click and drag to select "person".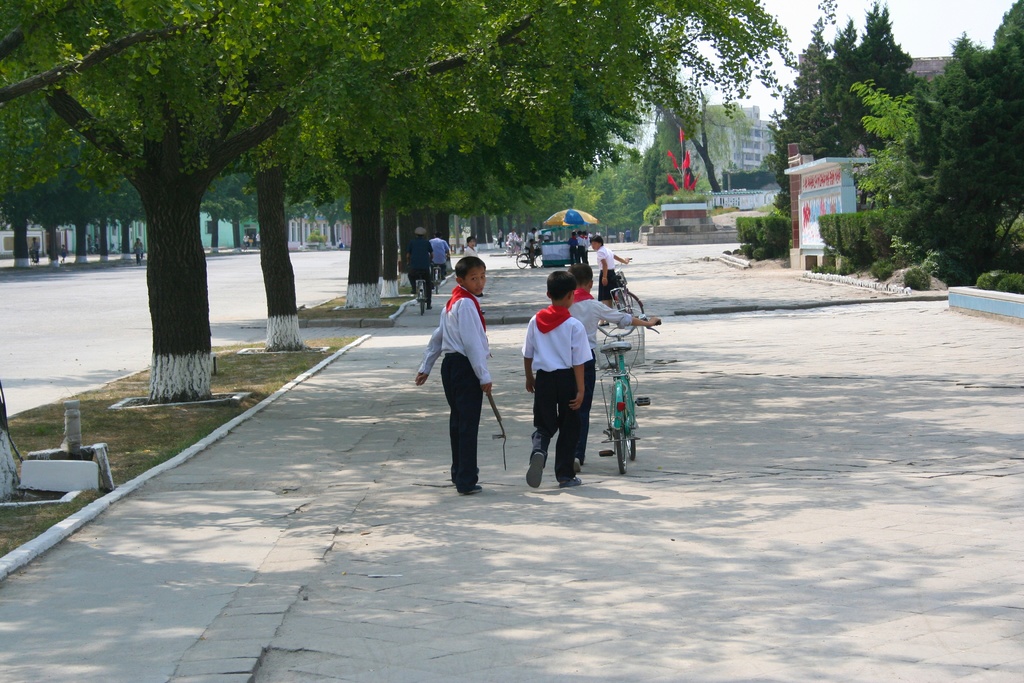
Selection: Rect(239, 229, 250, 252).
